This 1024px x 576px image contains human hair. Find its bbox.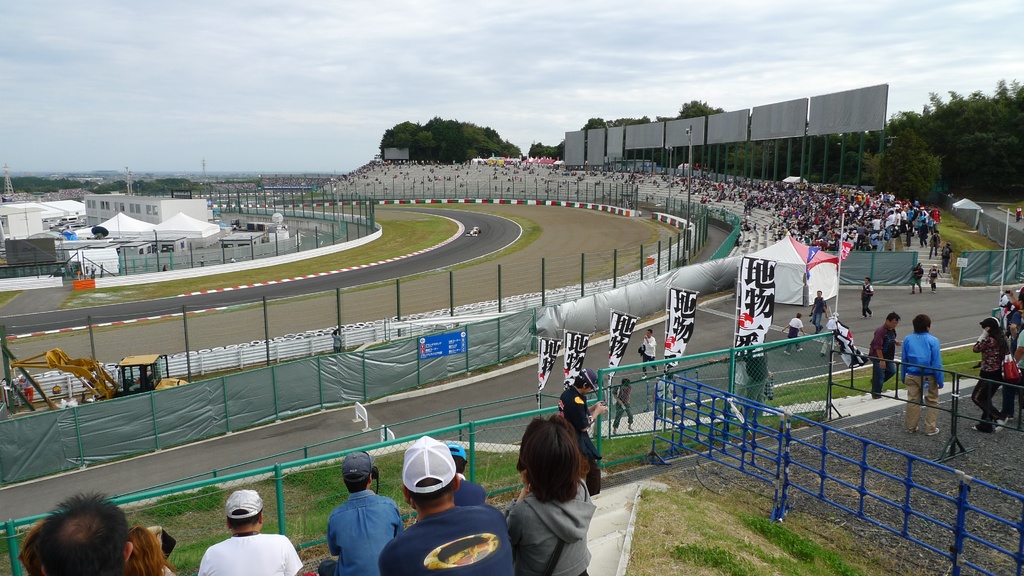
rect(225, 508, 262, 530).
